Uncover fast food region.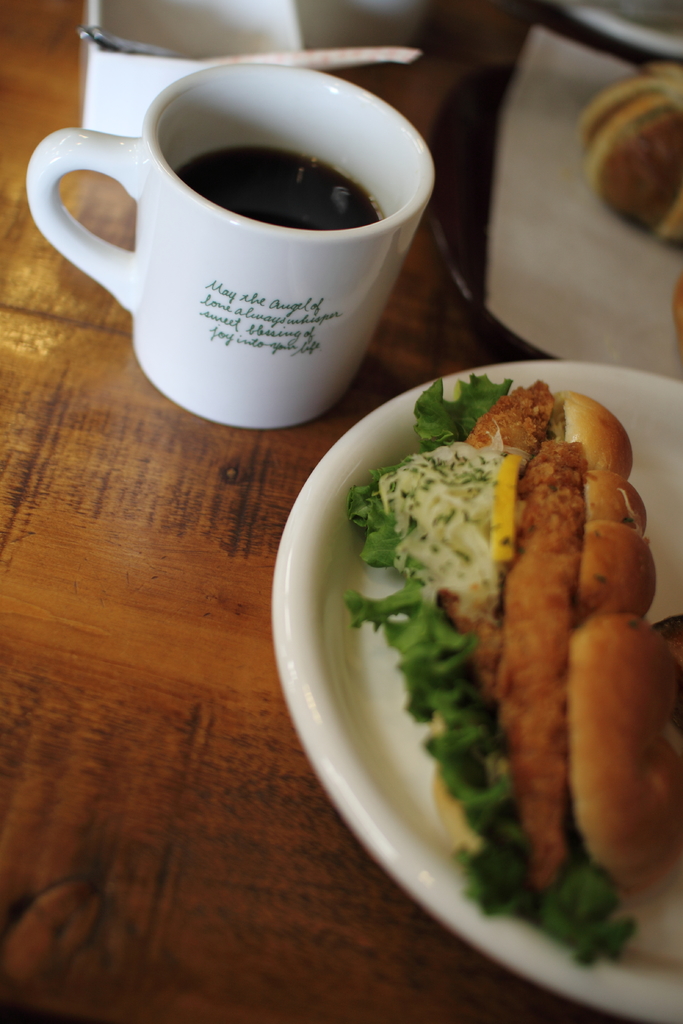
Uncovered: 331:345:671:960.
